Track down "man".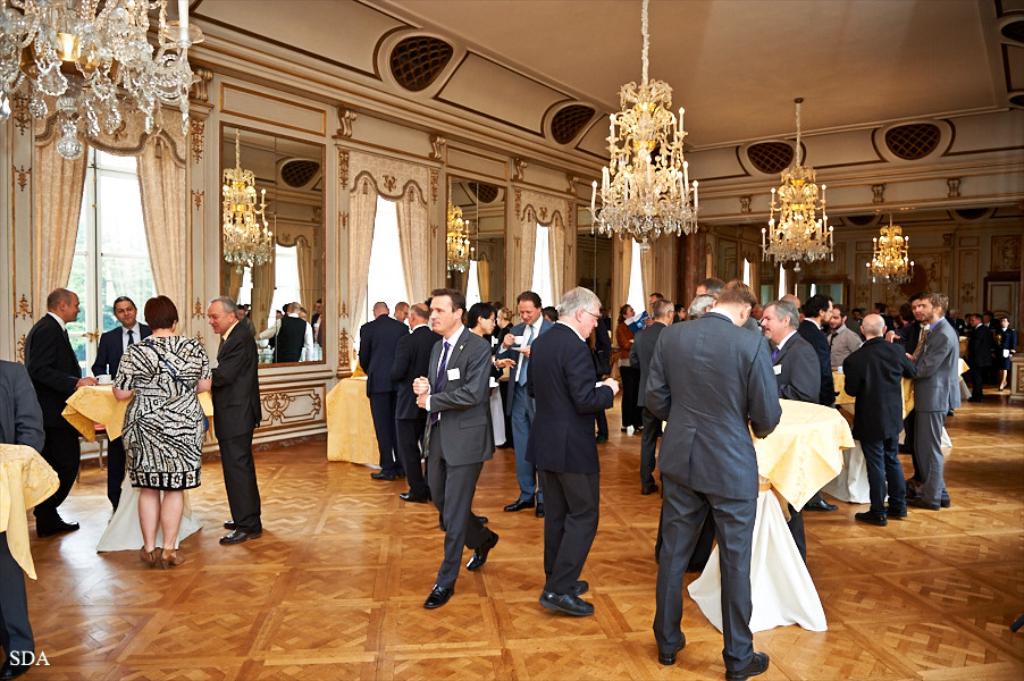
Tracked to box=[519, 283, 622, 614].
